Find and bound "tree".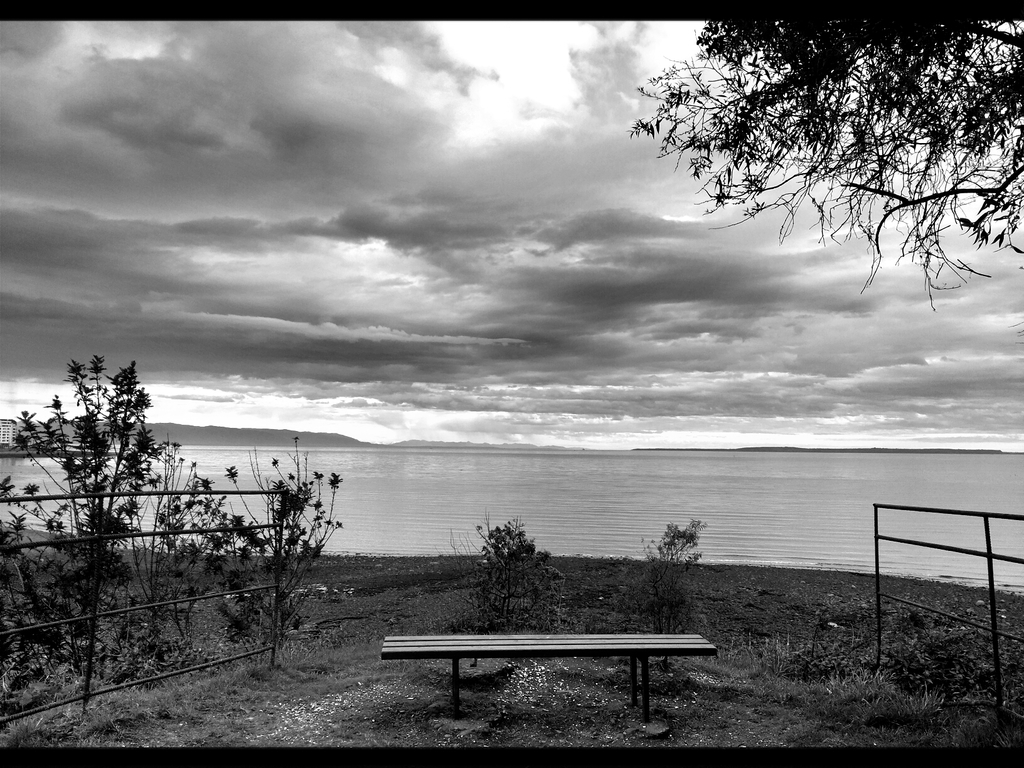
Bound: bbox=(422, 502, 573, 639).
